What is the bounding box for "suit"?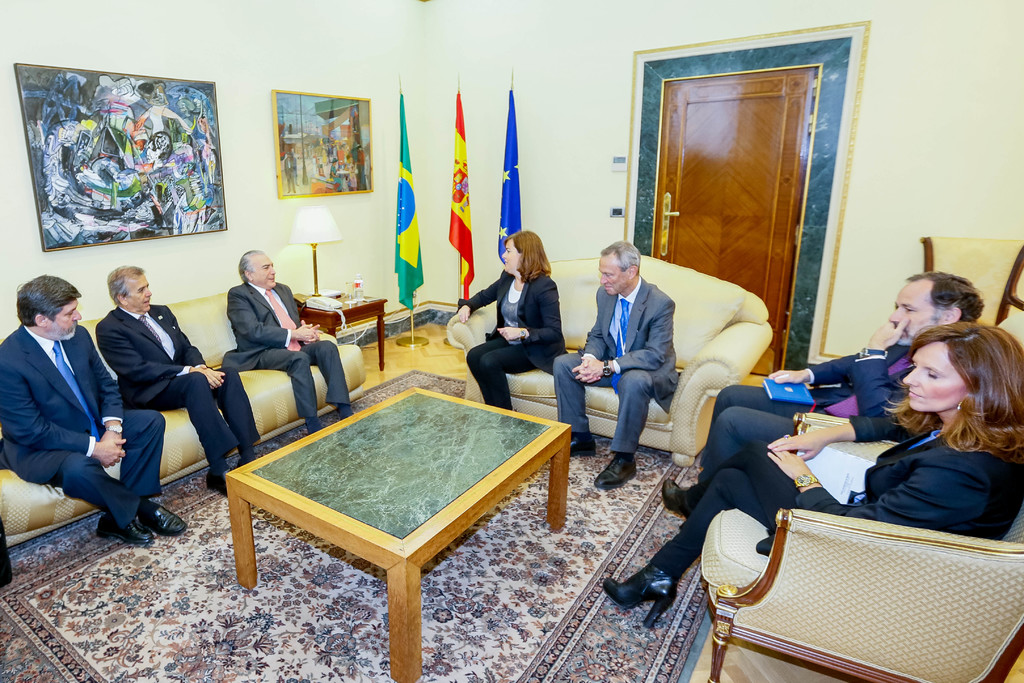
[x1=222, y1=278, x2=353, y2=422].
